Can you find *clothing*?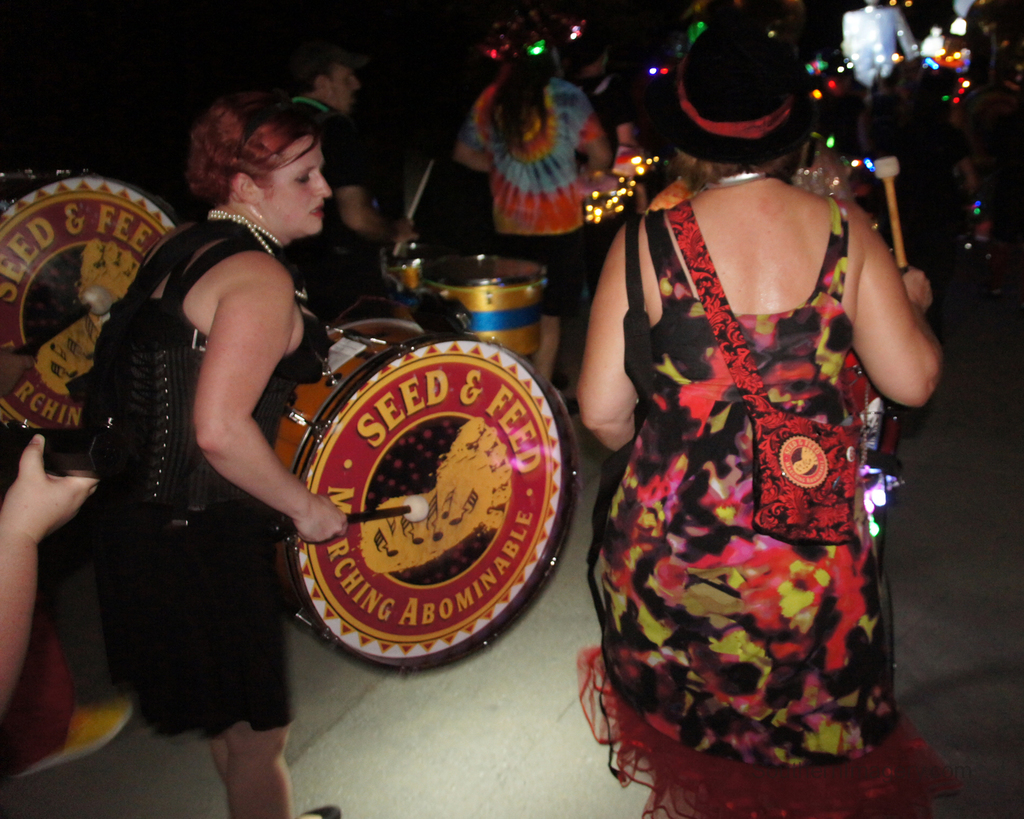
Yes, bounding box: (593, 169, 927, 772).
